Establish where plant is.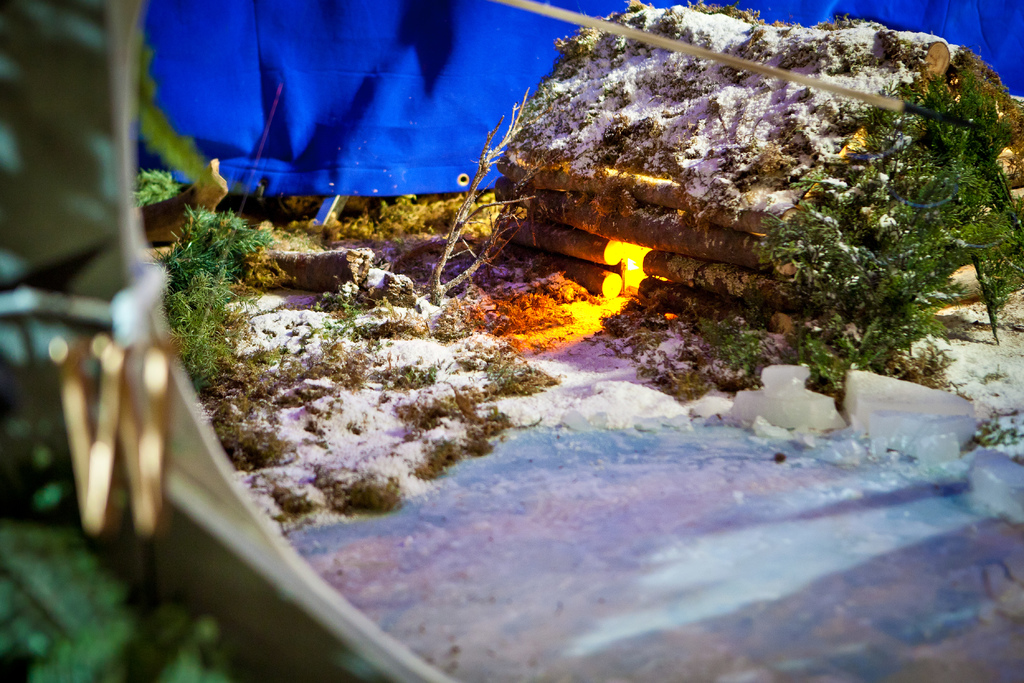
Established at (448,373,478,411).
